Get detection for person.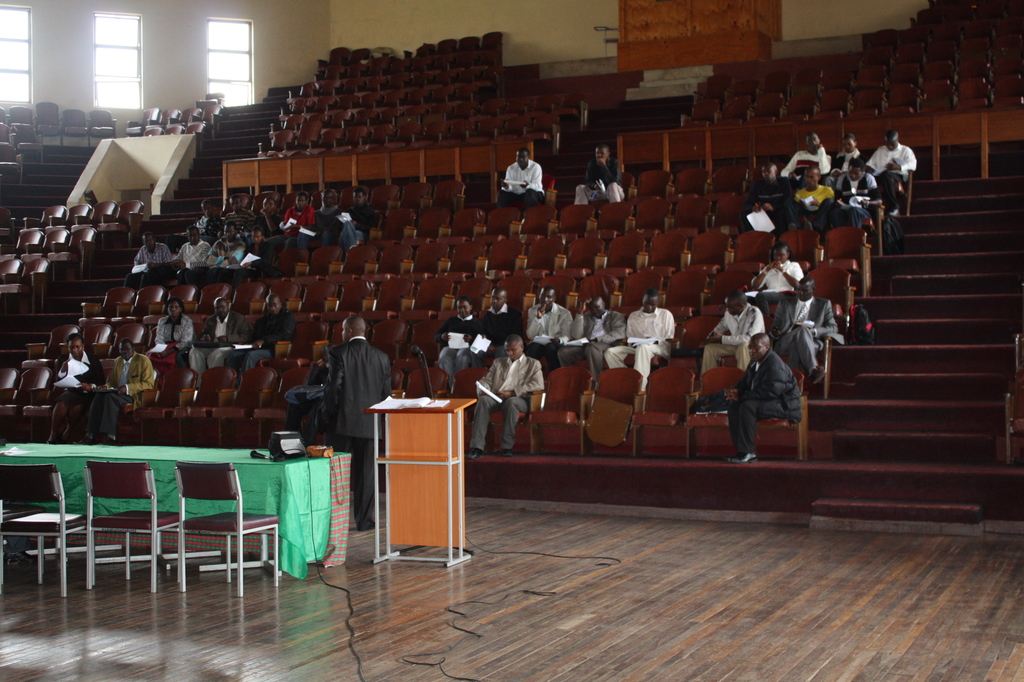
Detection: (149,298,199,382).
